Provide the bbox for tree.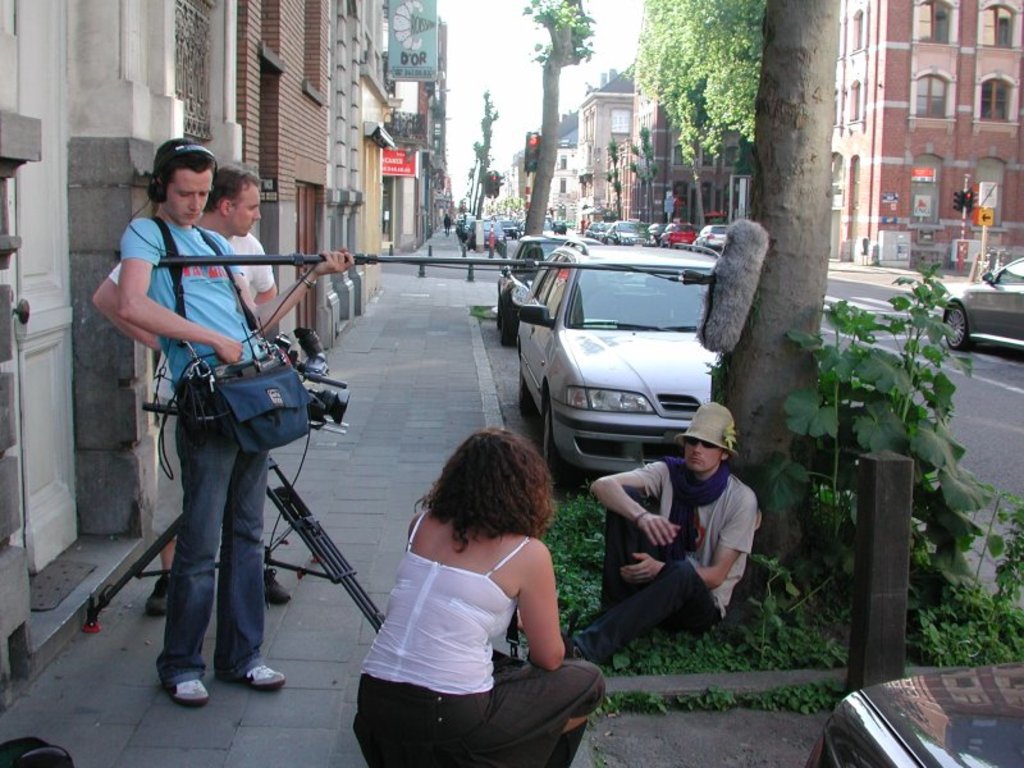
bbox=[719, 0, 836, 488].
